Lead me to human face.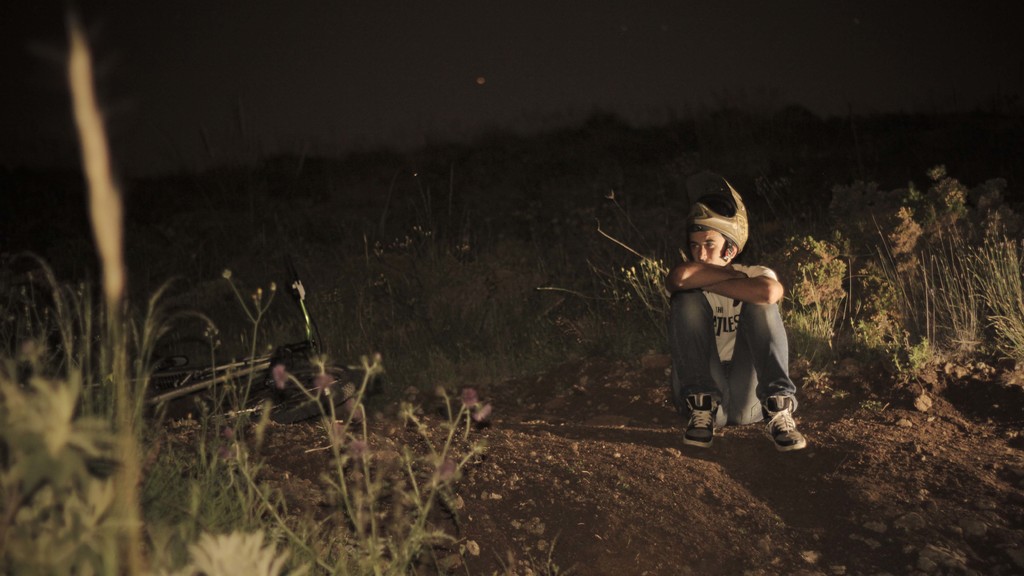
Lead to pyautogui.locateOnScreen(690, 231, 730, 265).
